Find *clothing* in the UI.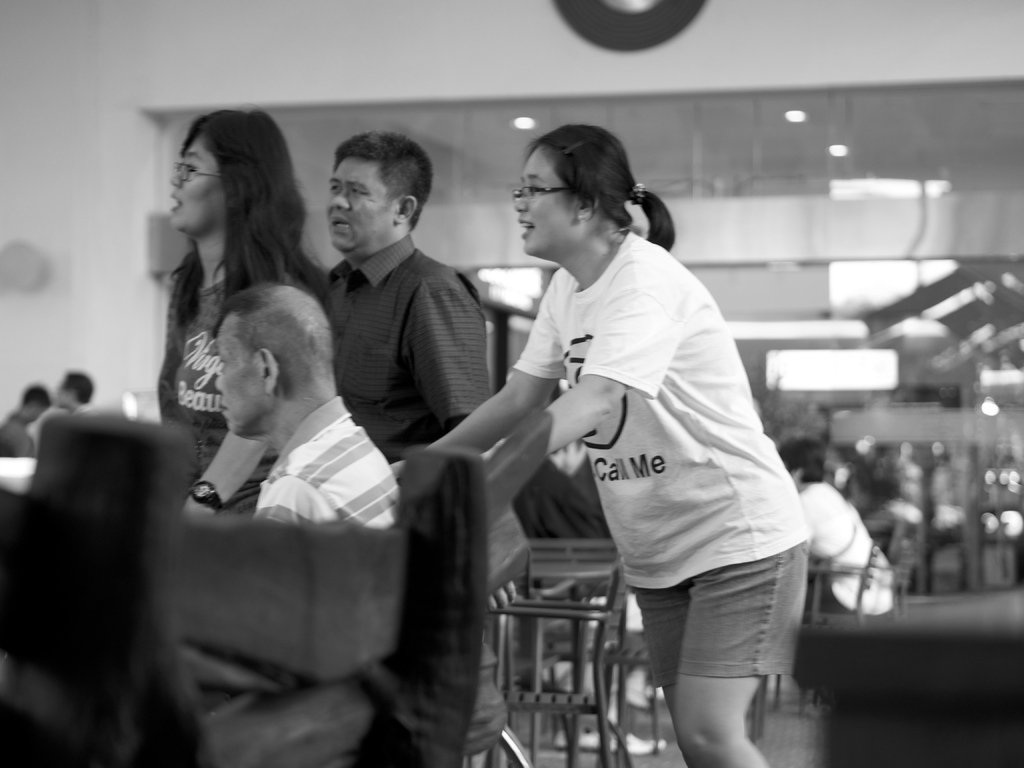
UI element at detection(142, 259, 337, 513).
